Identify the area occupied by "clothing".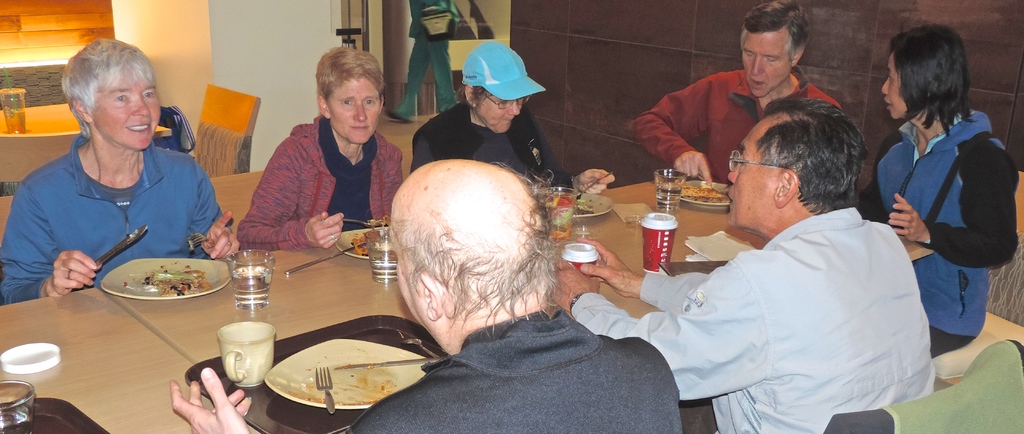
Area: (x1=236, y1=114, x2=399, y2=246).
